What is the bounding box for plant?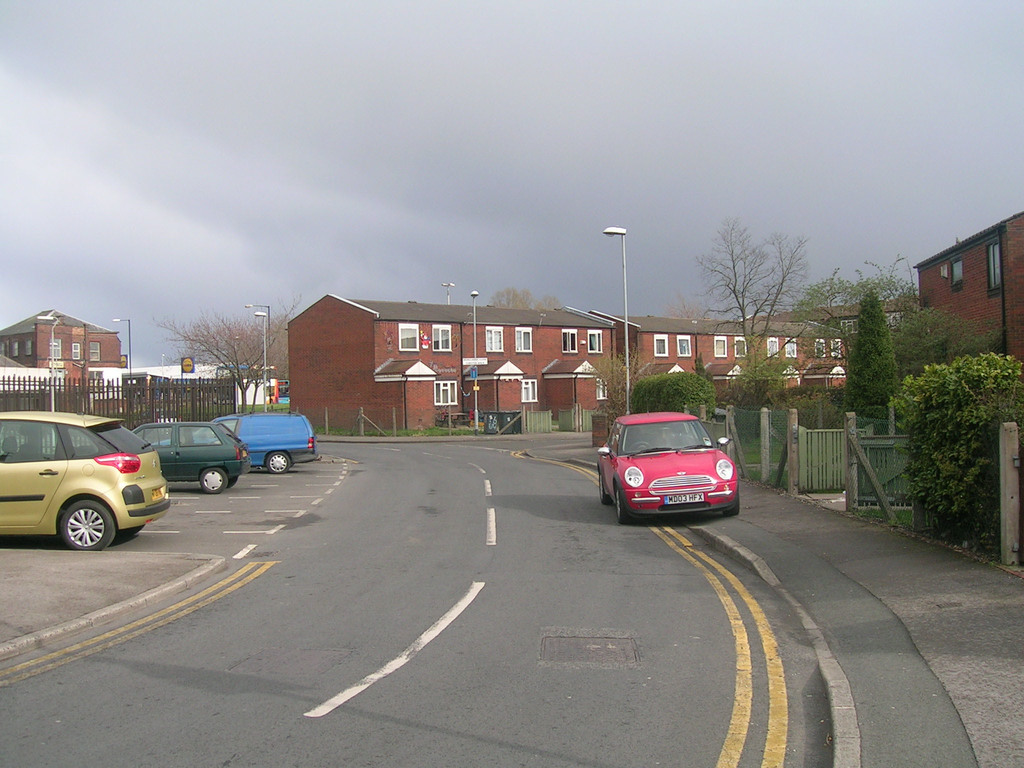
pyautogui.locateOnScreen(787, 390, 854, 428).
